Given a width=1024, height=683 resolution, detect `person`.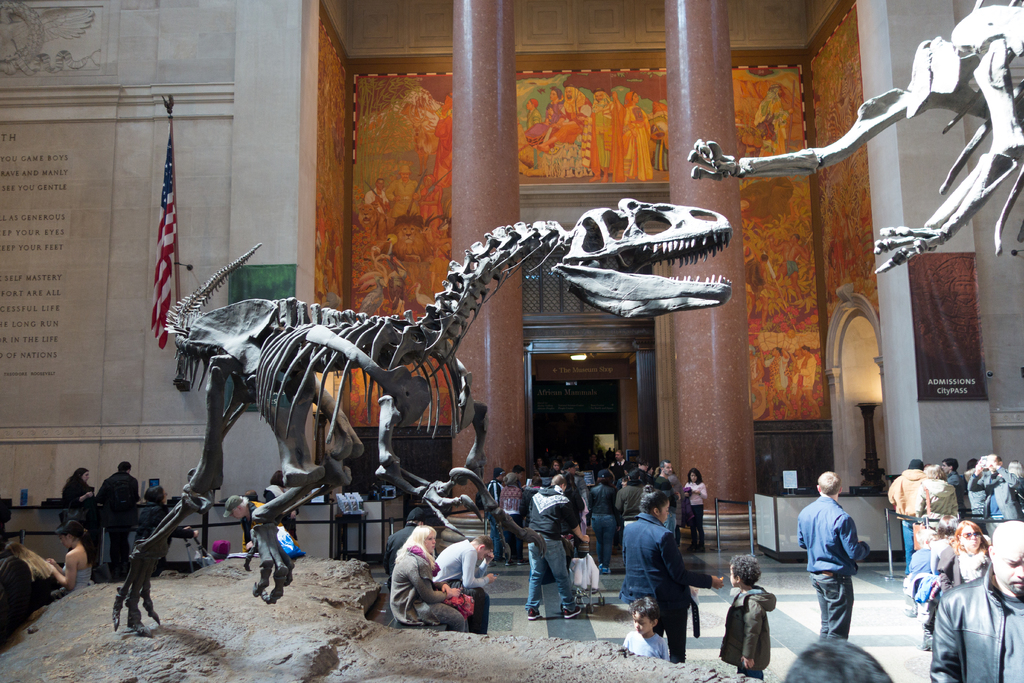
(621,504,689,650).
